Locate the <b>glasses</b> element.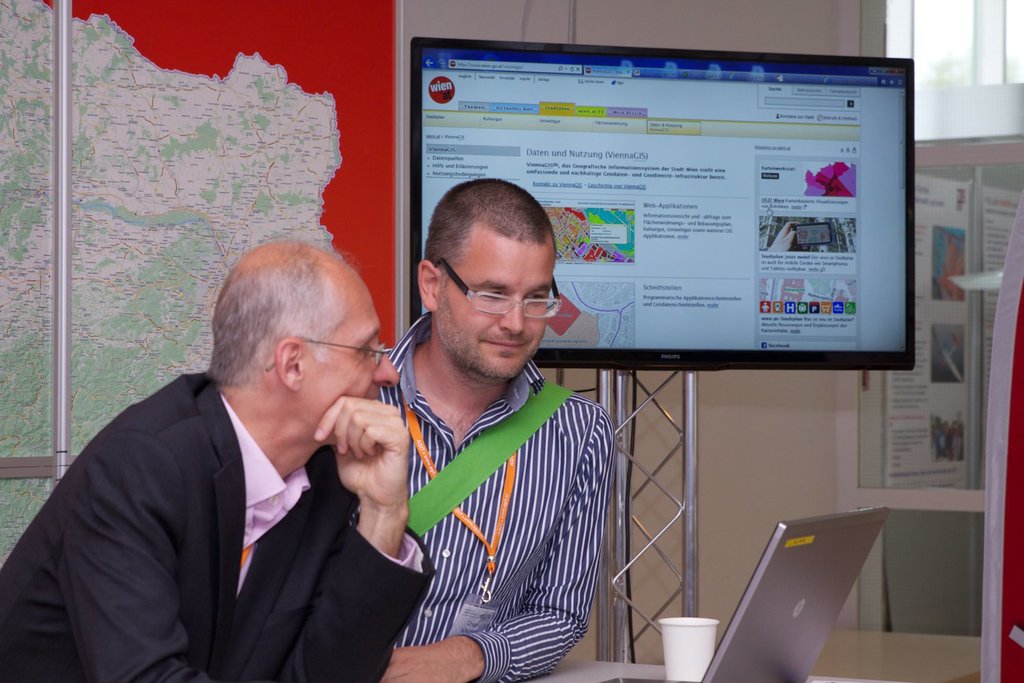
Element bbox: BBox(259, 337, 393, 372).
